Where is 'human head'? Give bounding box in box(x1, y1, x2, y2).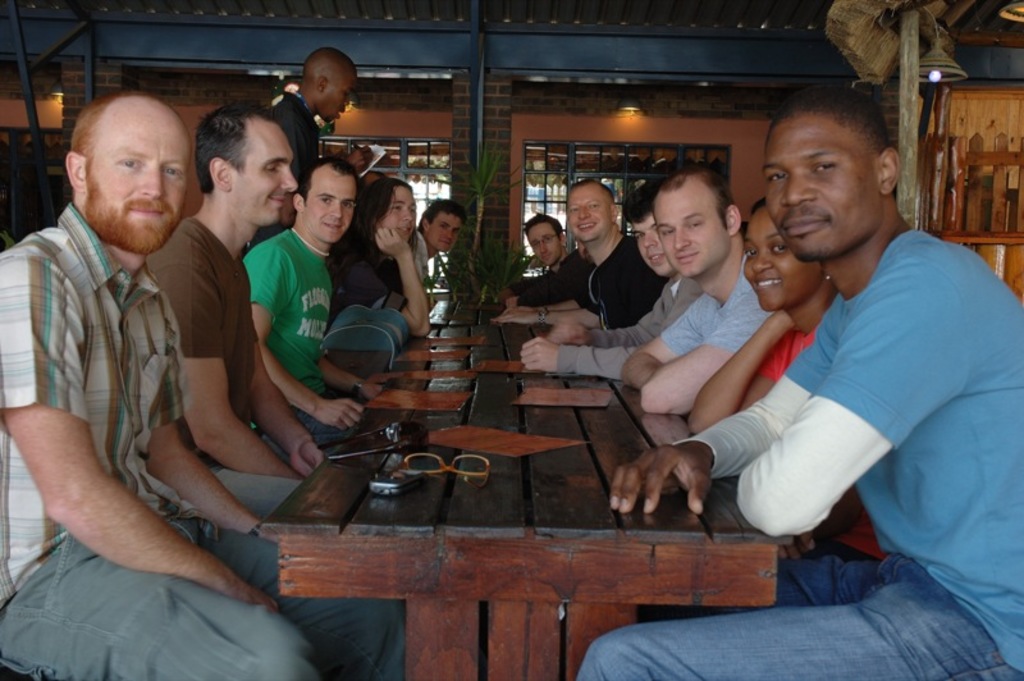
box(357, 169, 390, 189).
